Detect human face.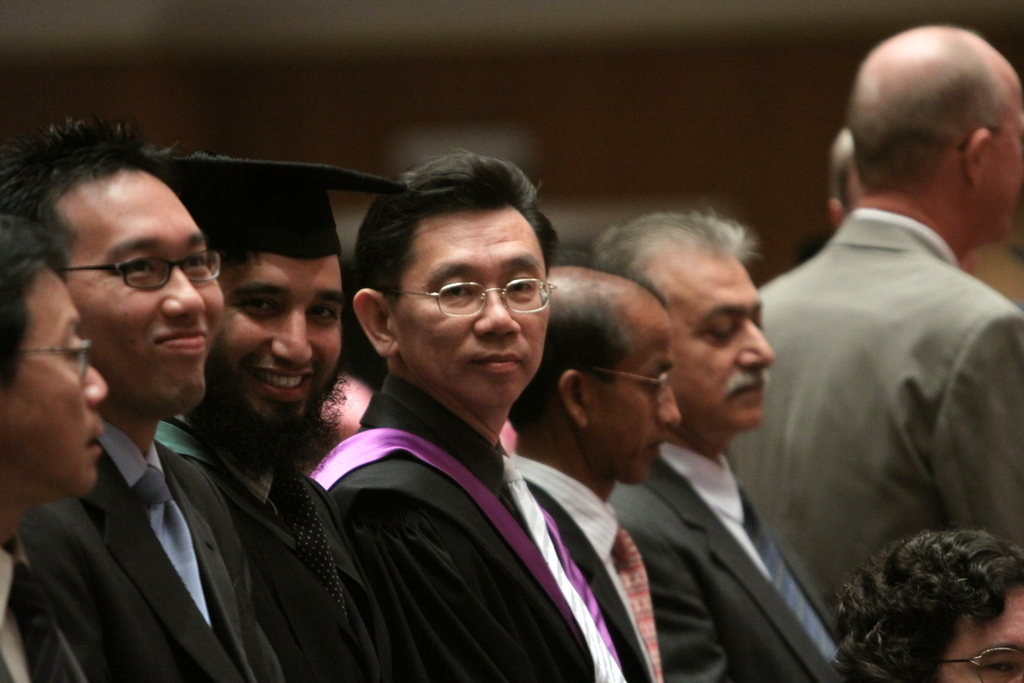
Detected at (x1=2, y1=266, x2=104, y2=498).
